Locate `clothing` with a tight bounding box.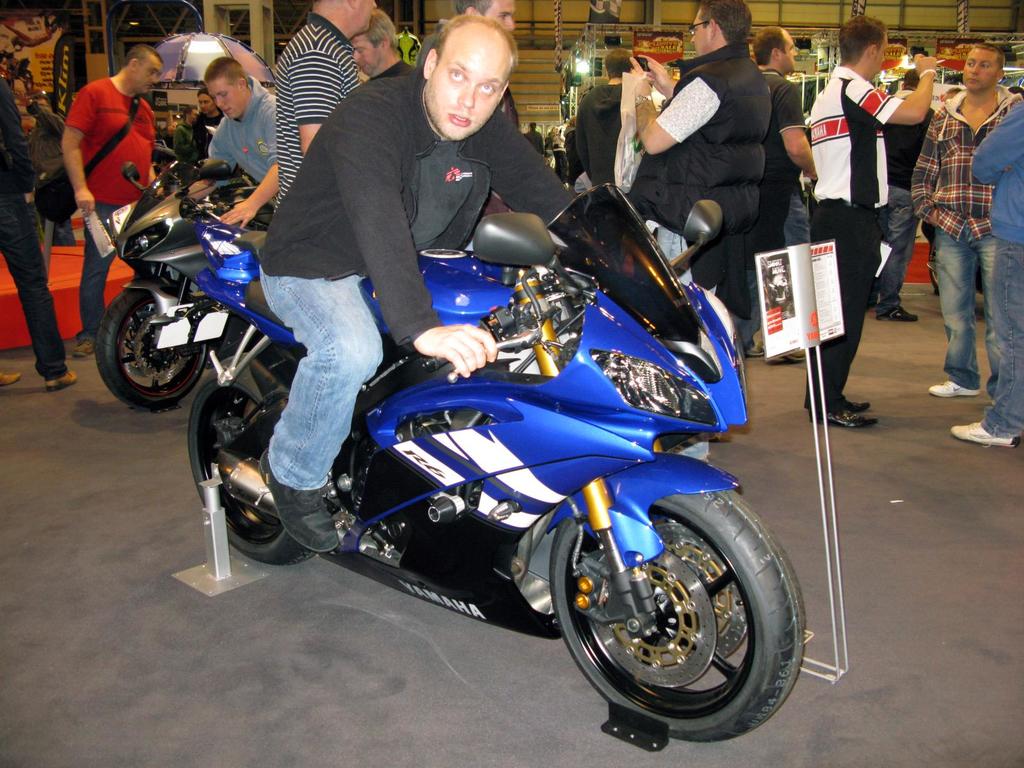
locate(748, 71, 810, 247).
